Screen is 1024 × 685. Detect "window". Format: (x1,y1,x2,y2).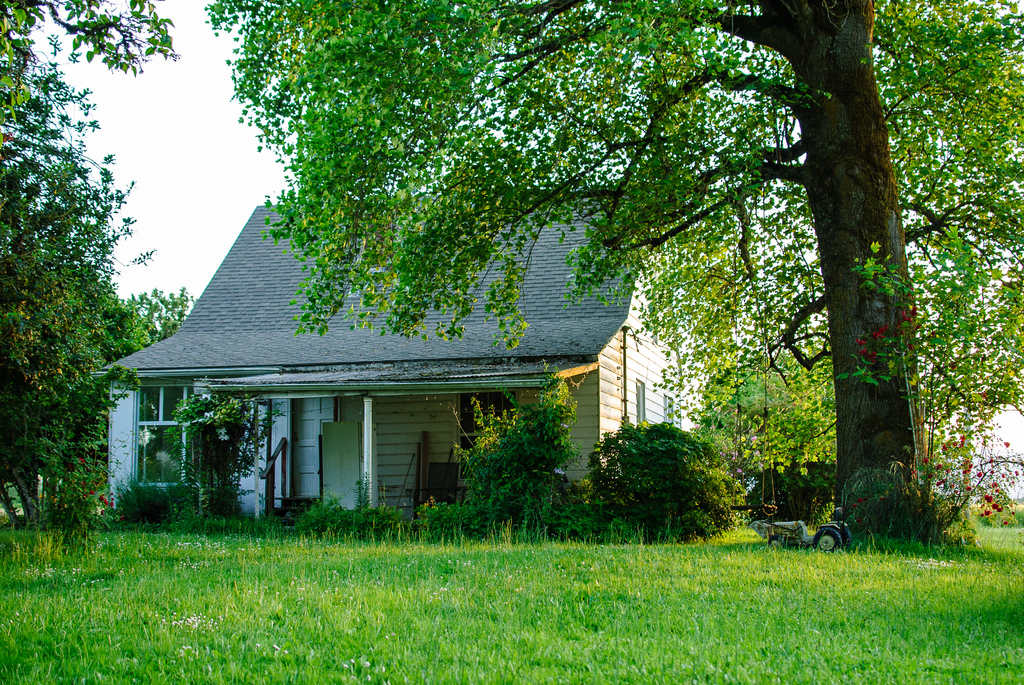
(663,391,678,428).
